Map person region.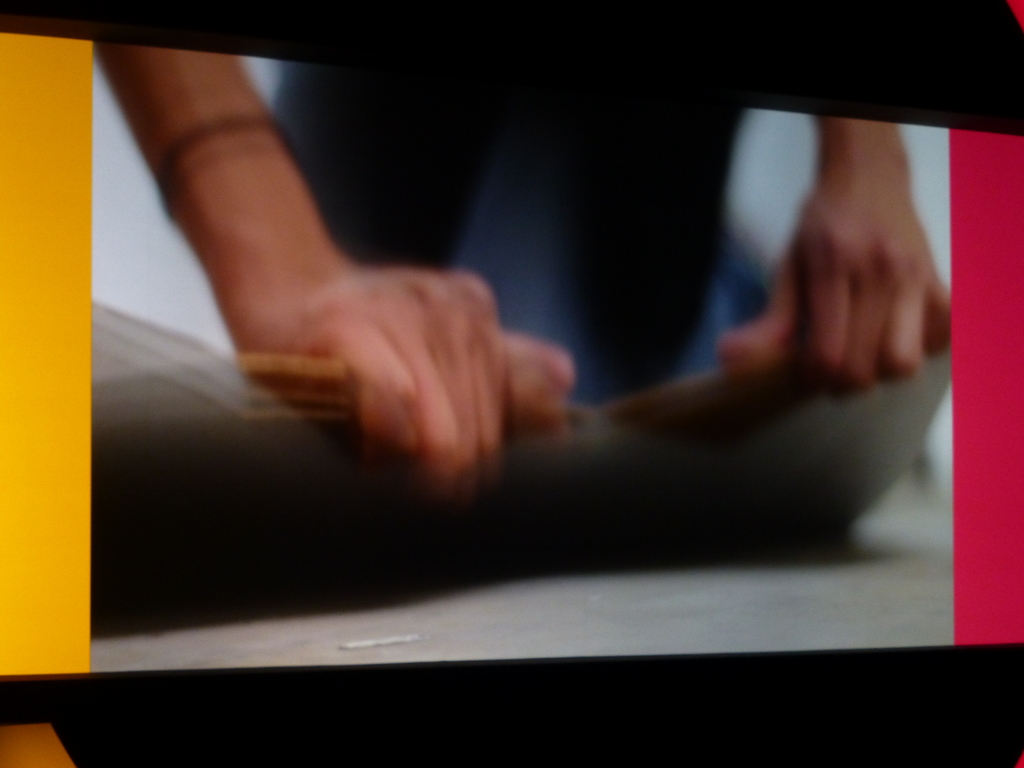
Mapped to bbox=[86, 40, 952, 498].
